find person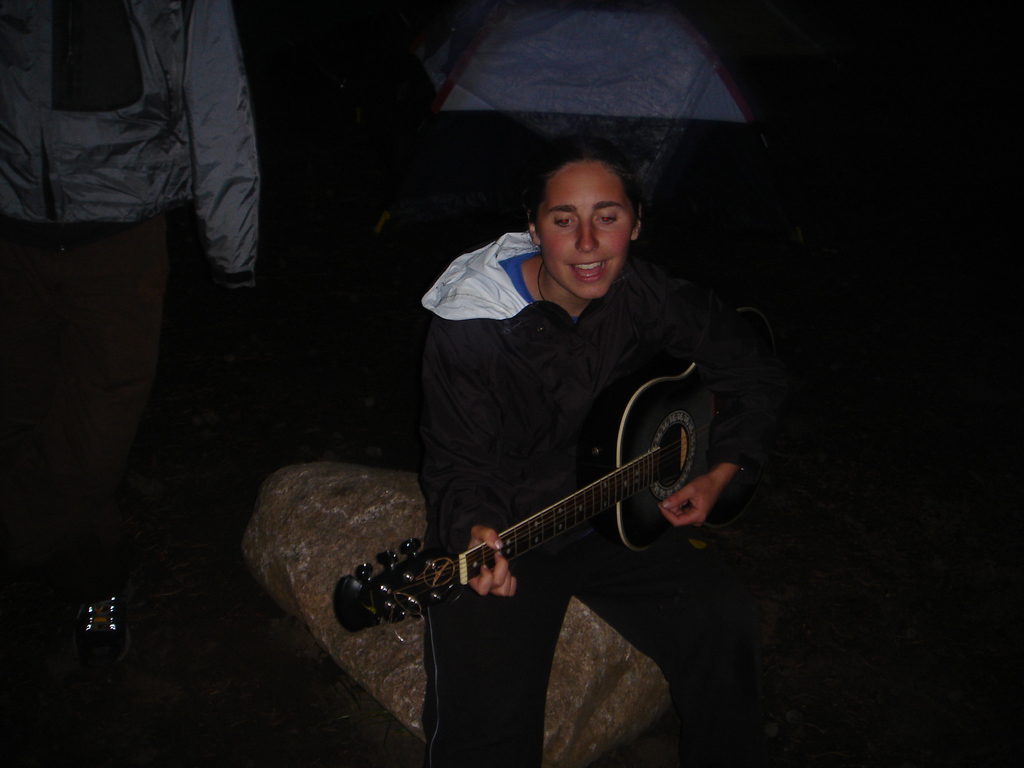
(left=421, top=141, right=768, bottom=767)
